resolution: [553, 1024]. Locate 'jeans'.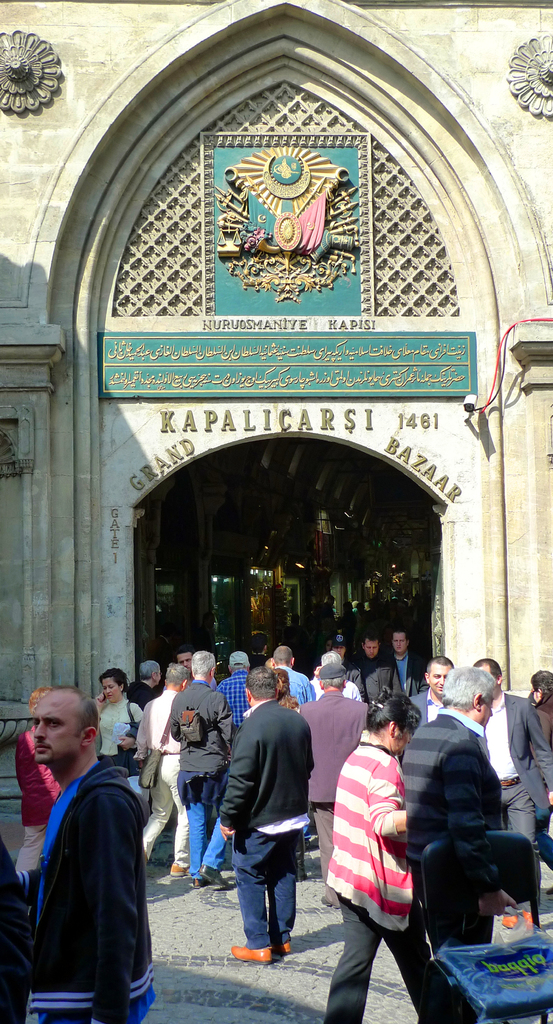
bbox=(234, 822, 300, 952).
